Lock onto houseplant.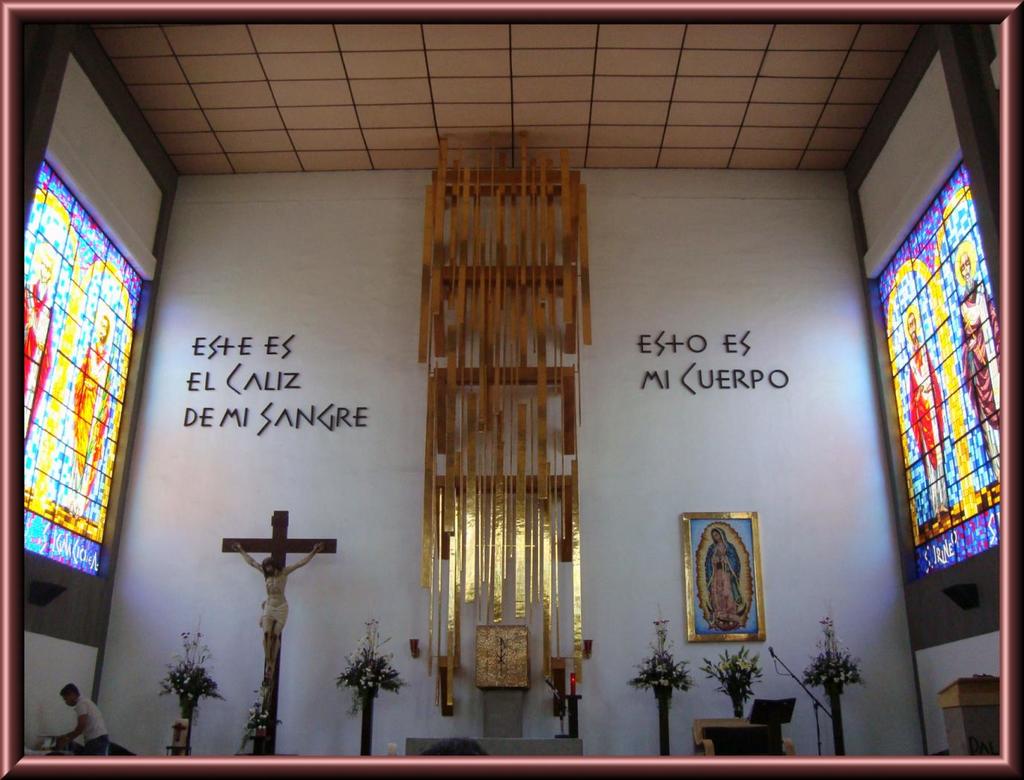
Locked: box=[632, 643, 705, 749].
